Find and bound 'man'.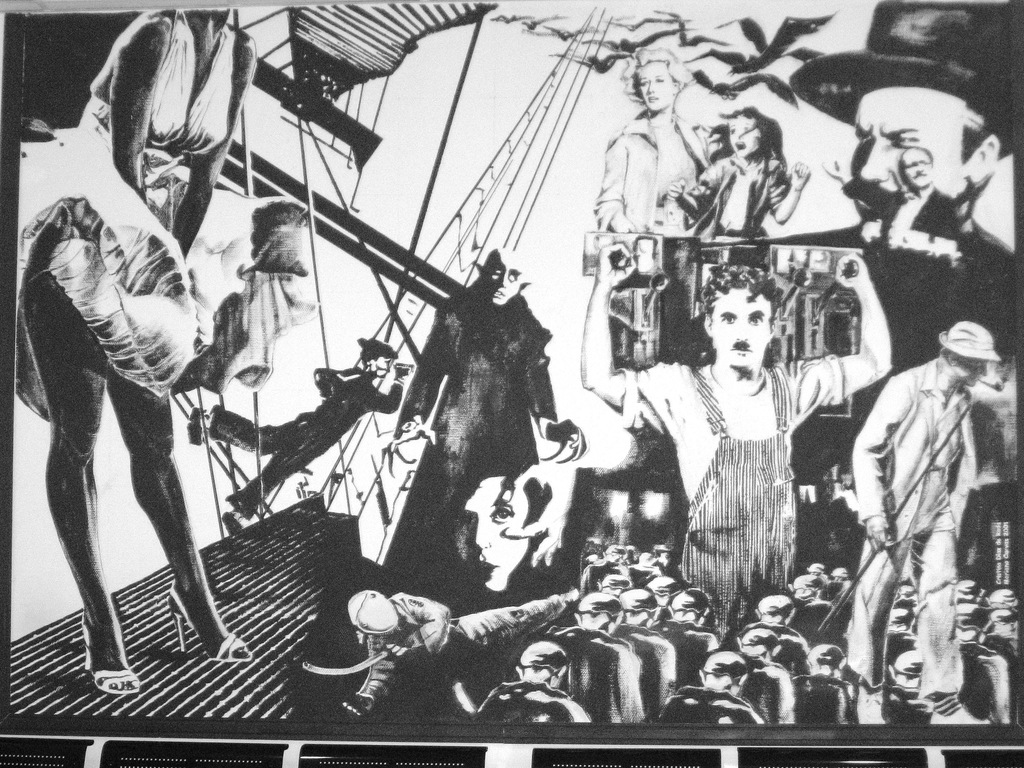
Bound: select_region(784, 0, 1023, 403).
